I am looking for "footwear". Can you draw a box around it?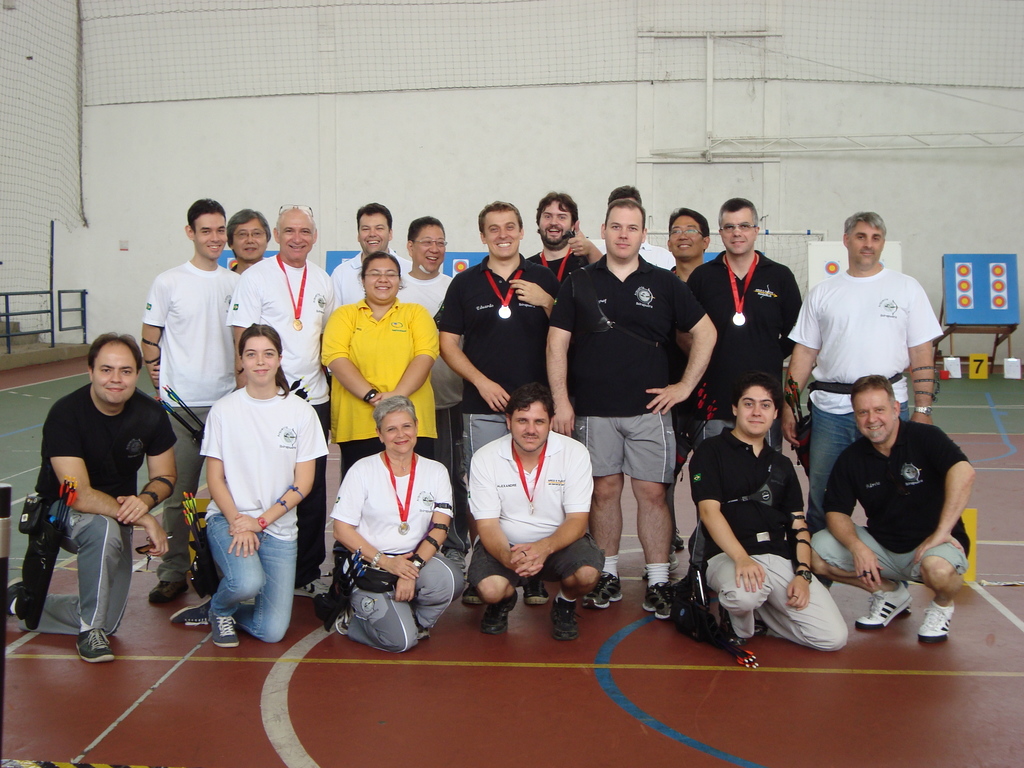
Sure, the bounding box is <region>547, 600, 586, 642</region>.
